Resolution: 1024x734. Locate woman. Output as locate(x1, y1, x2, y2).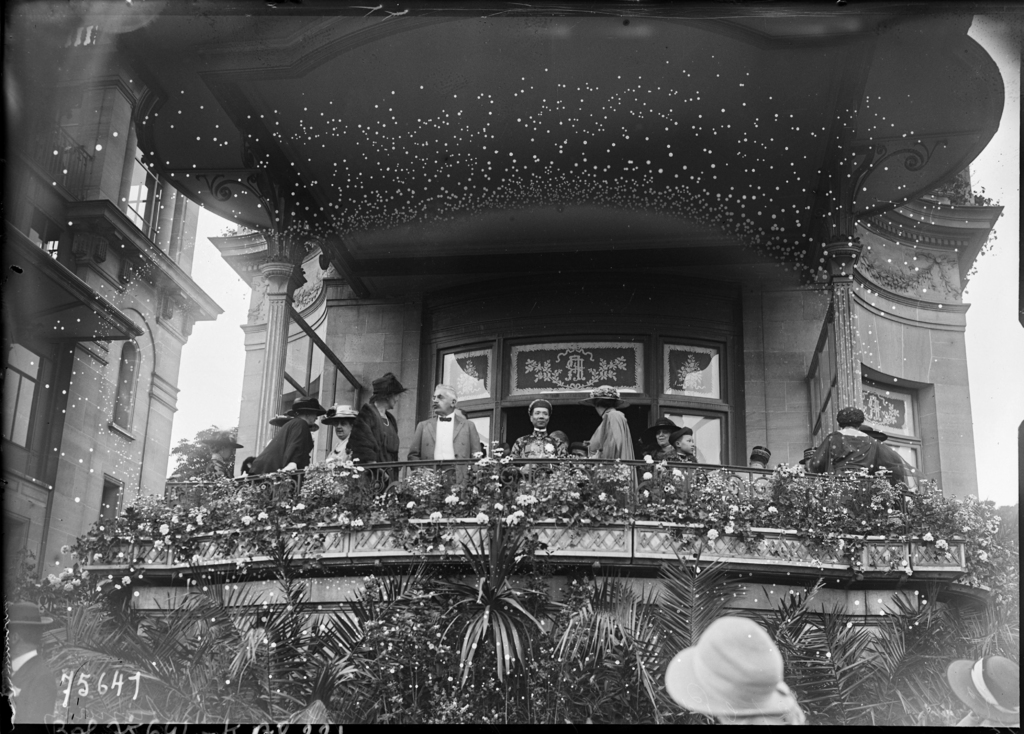
locate(341, 371, 408, 510).
